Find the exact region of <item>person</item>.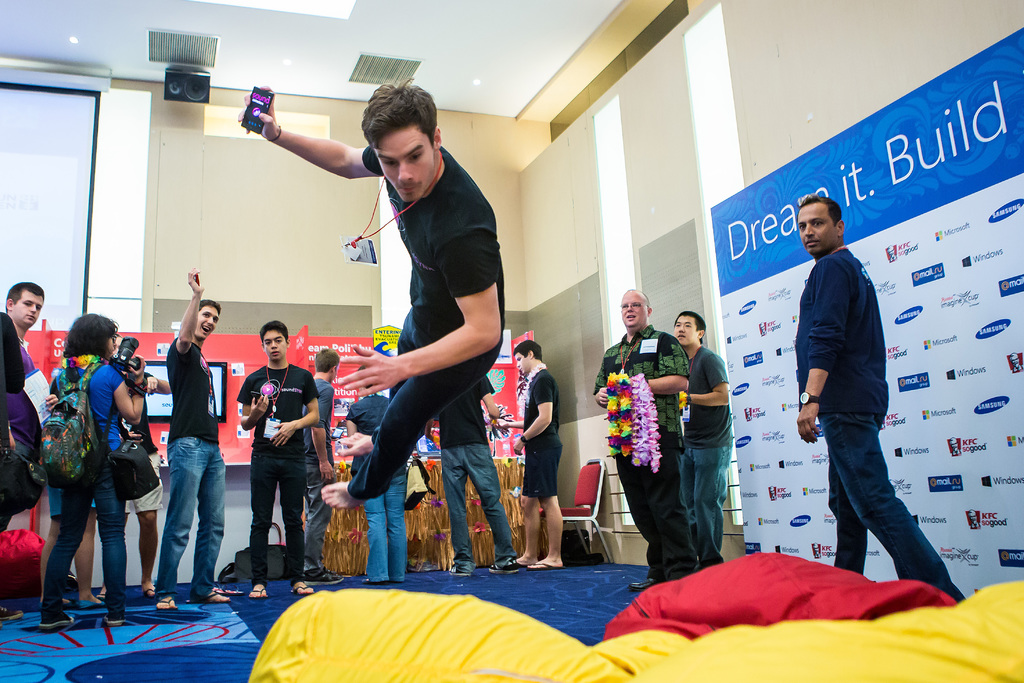
Exact region: detection(304, 355, 342, 584).
